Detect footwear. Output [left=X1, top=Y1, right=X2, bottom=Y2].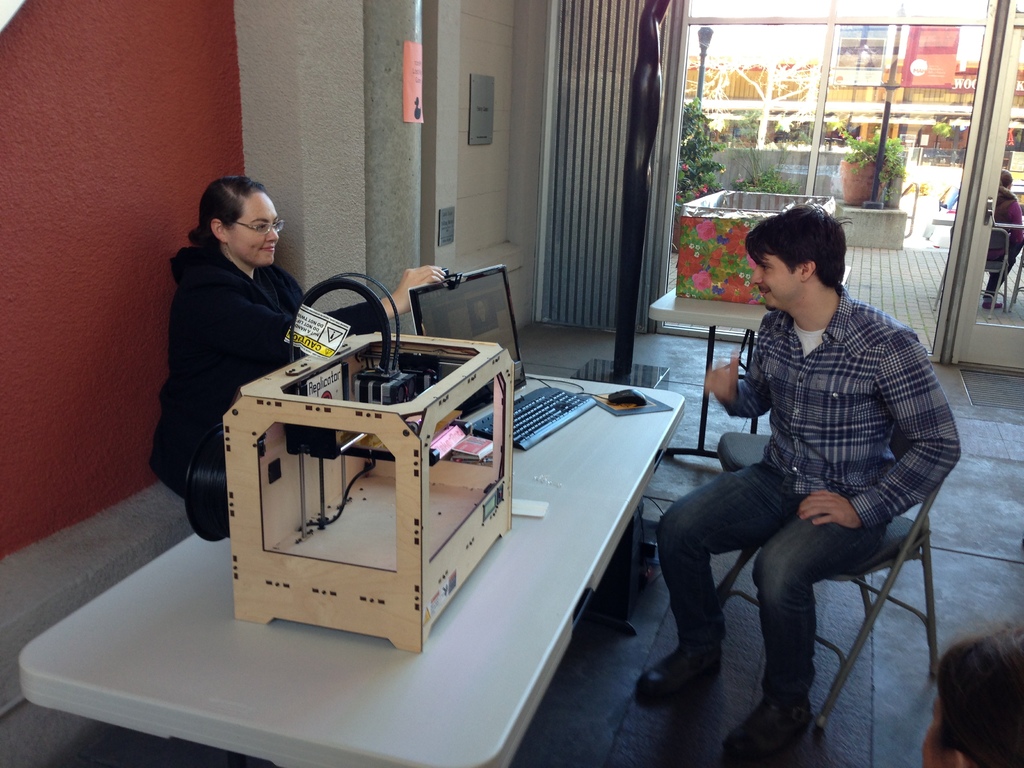
[left=717, top=685, right=826, bottom=765].
